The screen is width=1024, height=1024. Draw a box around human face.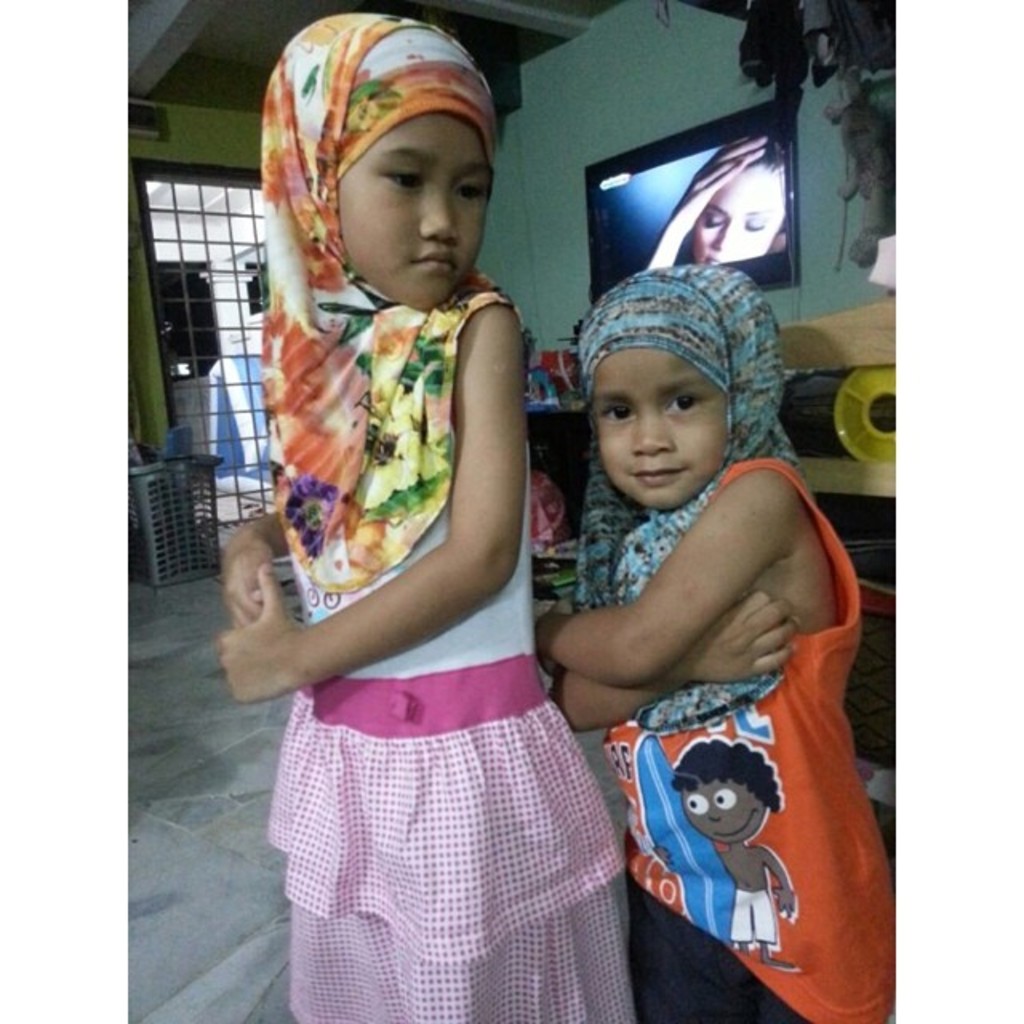
{"left": 678, "top": 776, "right": 770, "bottom": 846}.
